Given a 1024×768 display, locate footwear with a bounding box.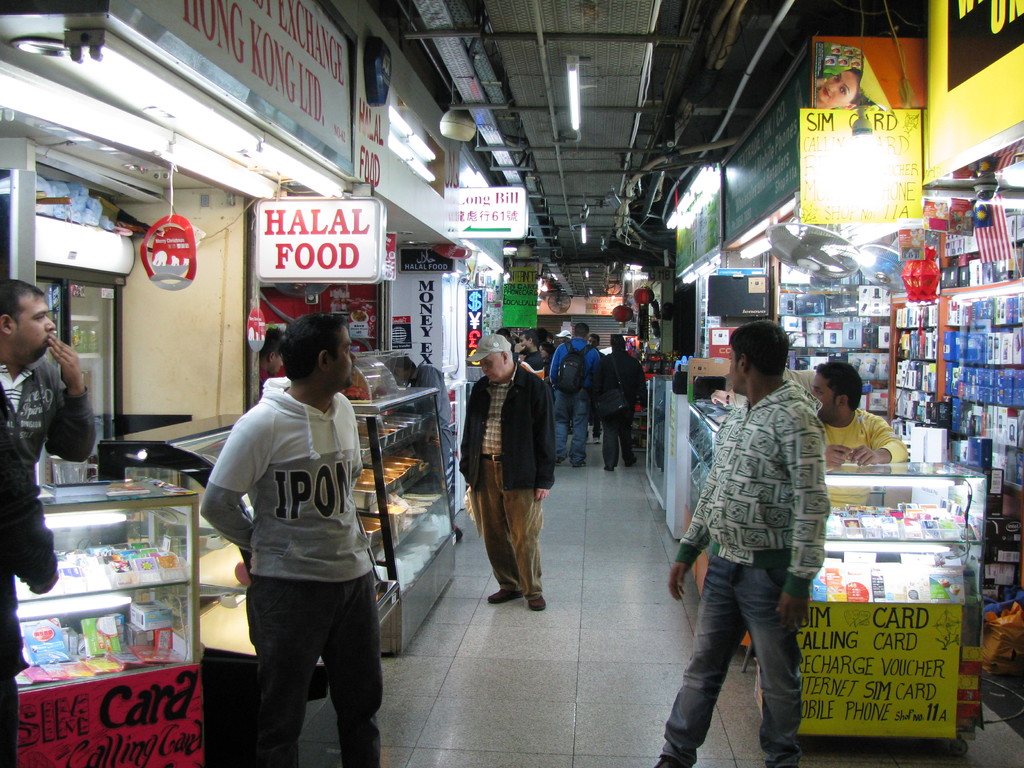
Located: {"x1": 651, "y1": 755, "x2": 693, "y2": 767}.
